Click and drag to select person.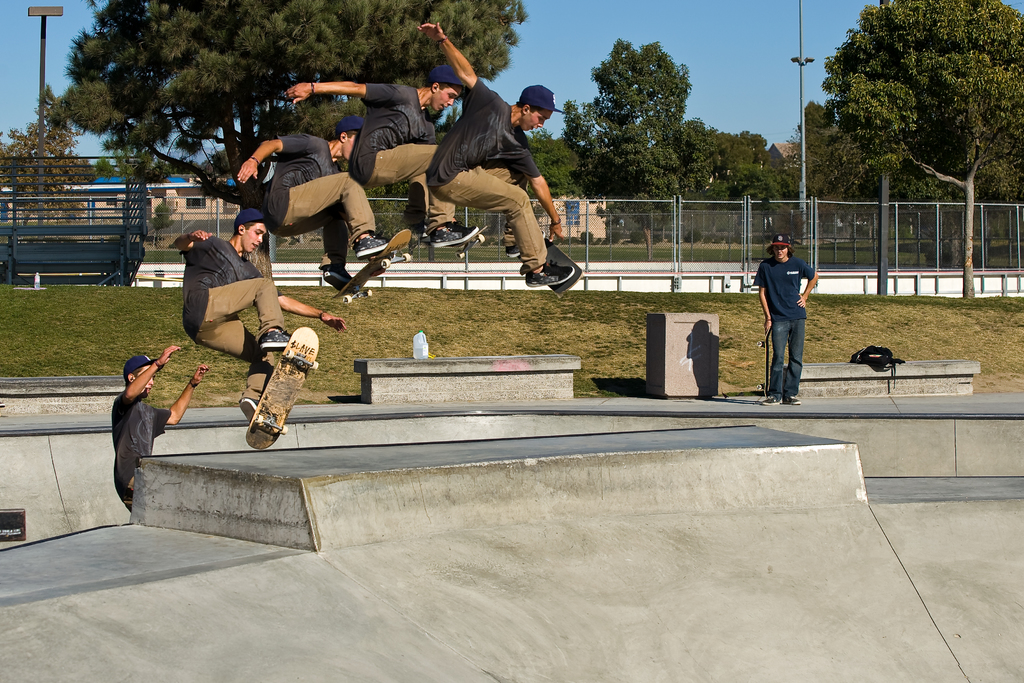
Selection: {"left": 408, "top": 24, "right": 576, "bottom": 287}.
